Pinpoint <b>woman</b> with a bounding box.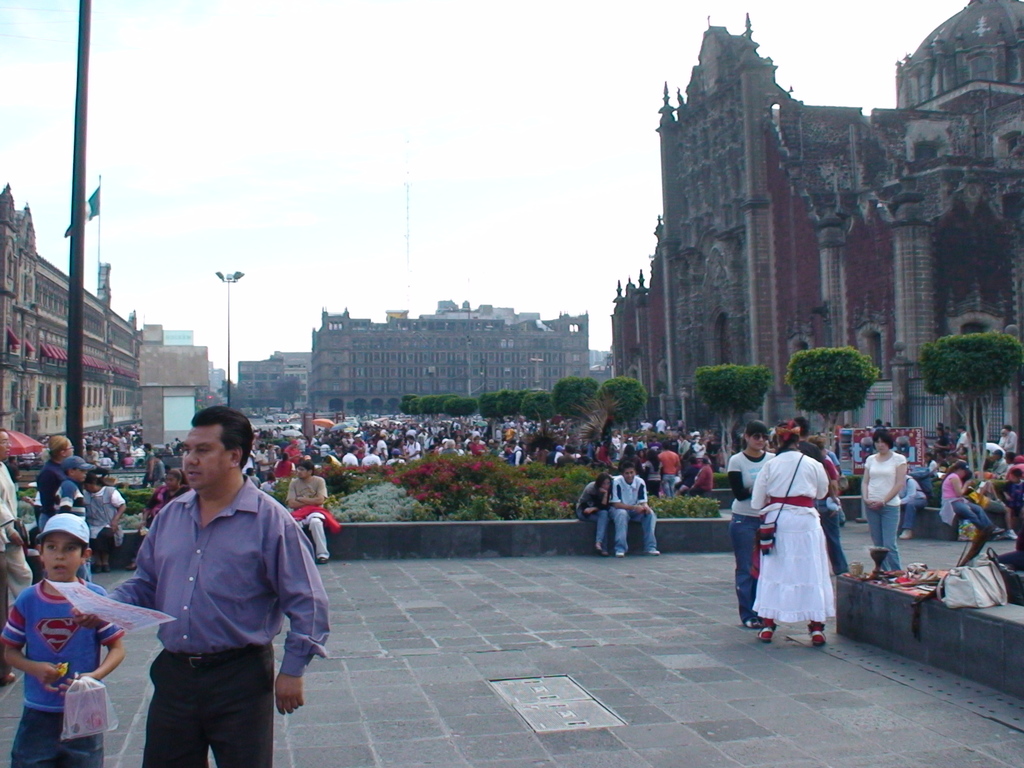
box=[730, 404, 850, 661].
